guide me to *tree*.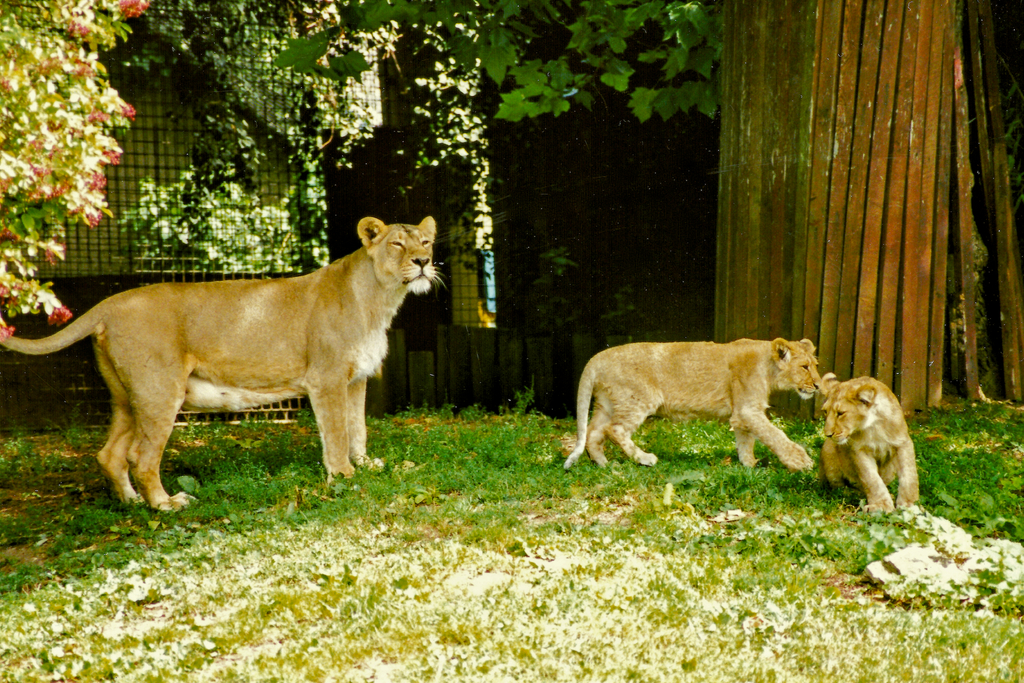
Guidance: [0, 0, 168, 336].
